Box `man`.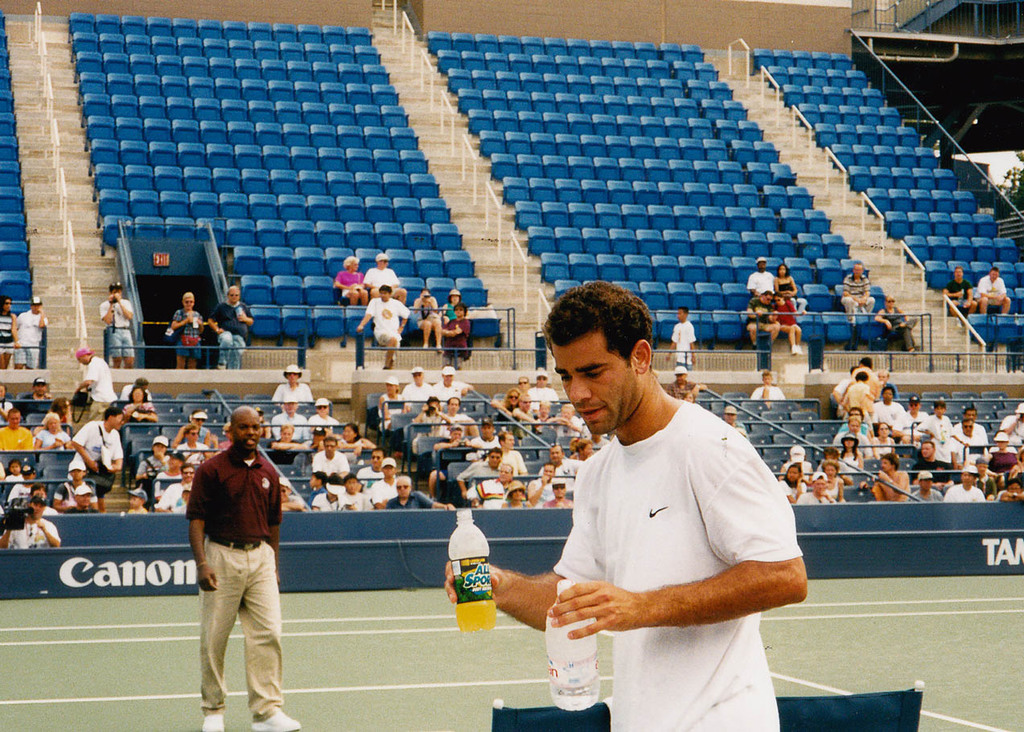
<box>973,262,1010,313</box>.
